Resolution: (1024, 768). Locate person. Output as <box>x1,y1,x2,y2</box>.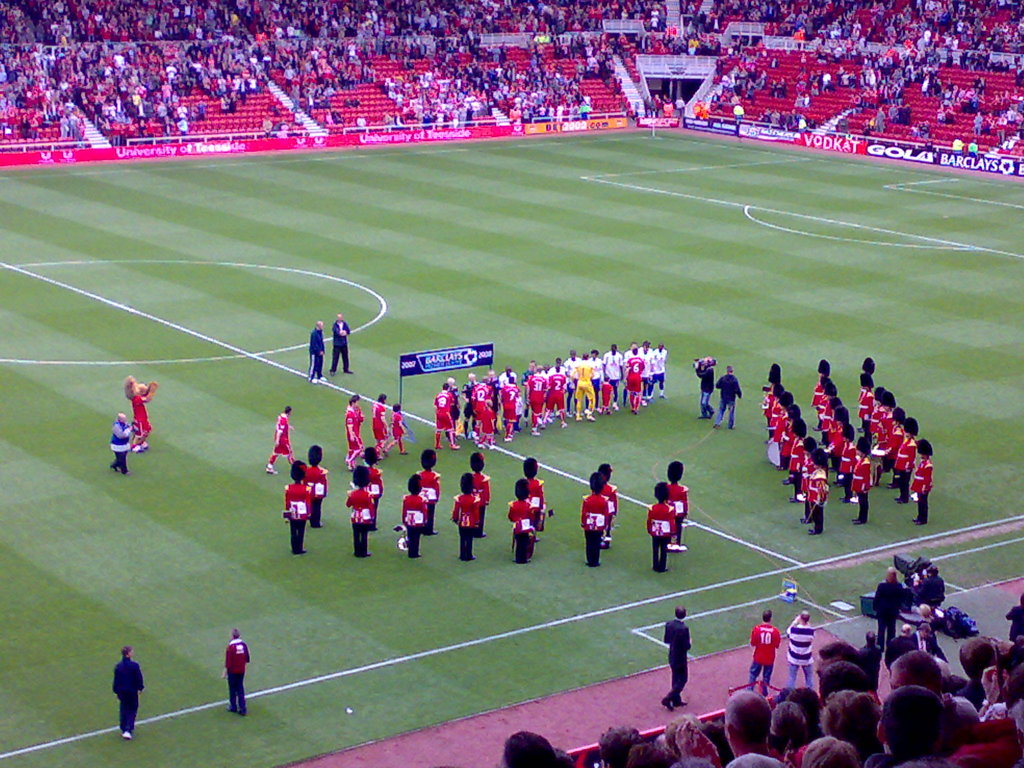
<box>399,474,428,559</box>.
